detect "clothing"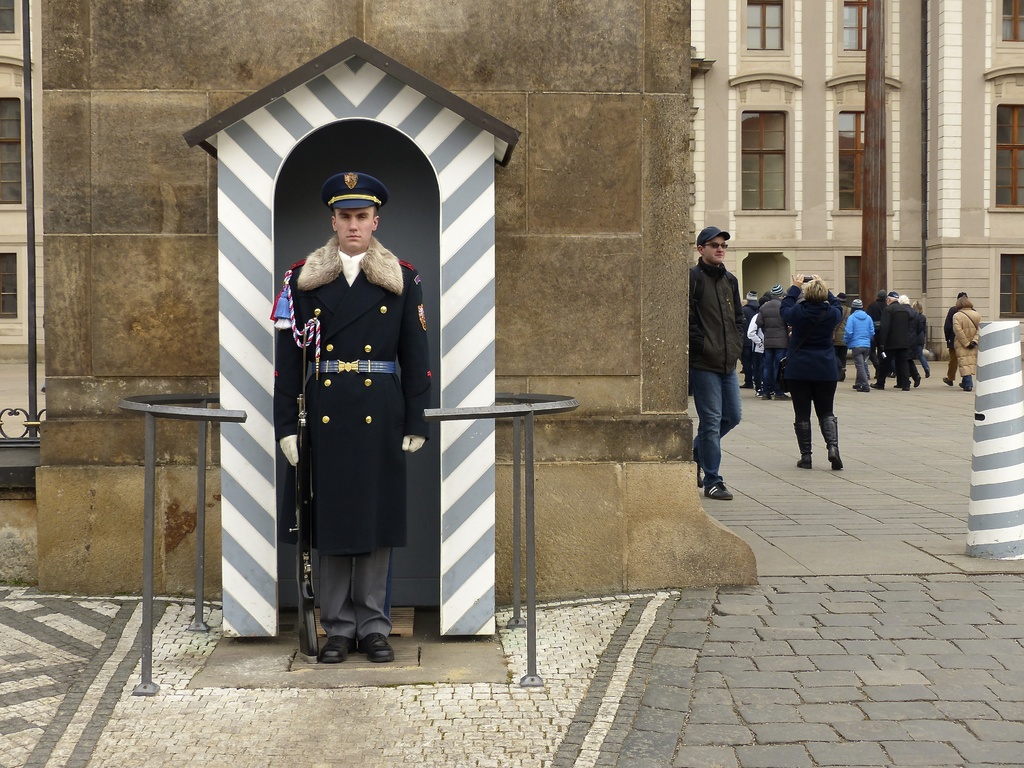
rect(941, 307, 979, 367)
